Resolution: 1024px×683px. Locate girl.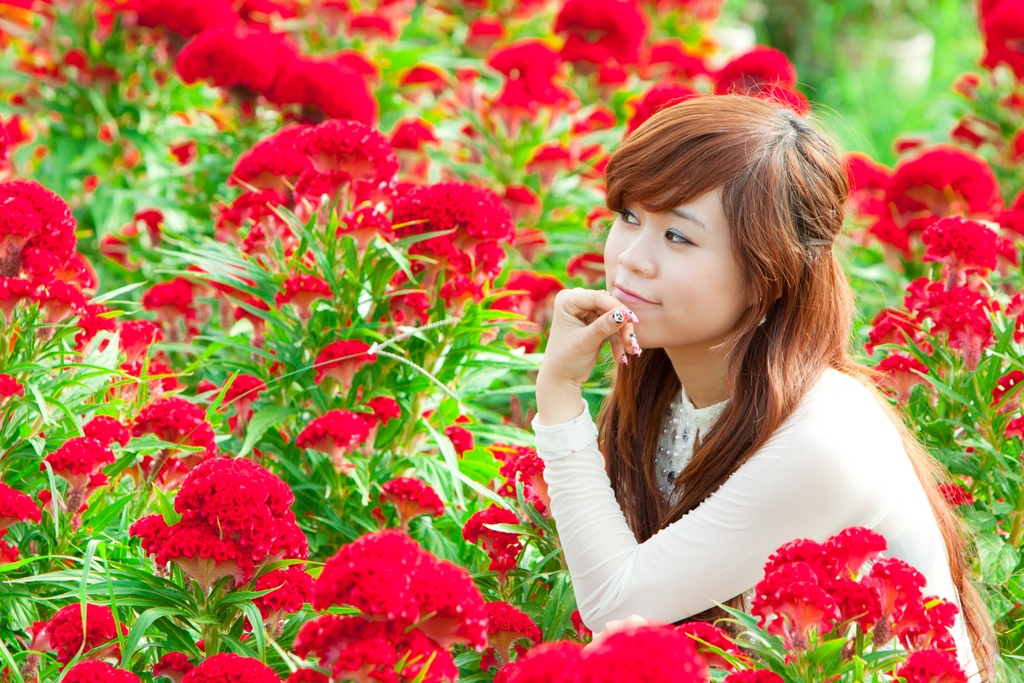
(left=531, top=76, right=1008, bottom=682).
